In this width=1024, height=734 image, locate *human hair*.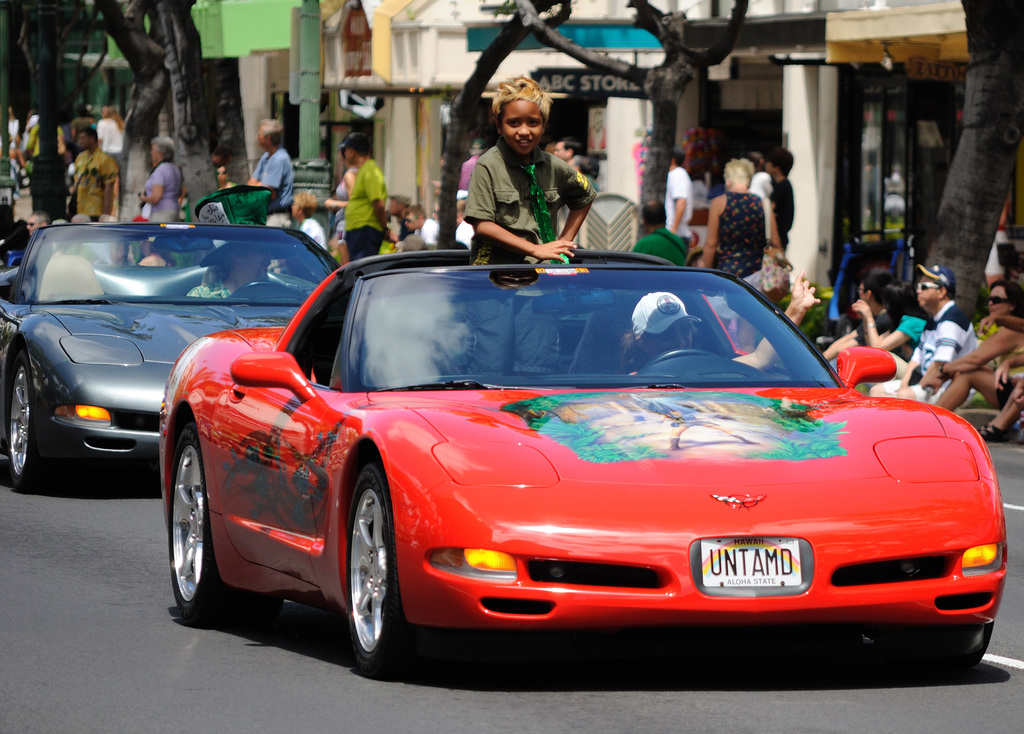
Bounding box: <region>468, 141, 486, 156</region>.
